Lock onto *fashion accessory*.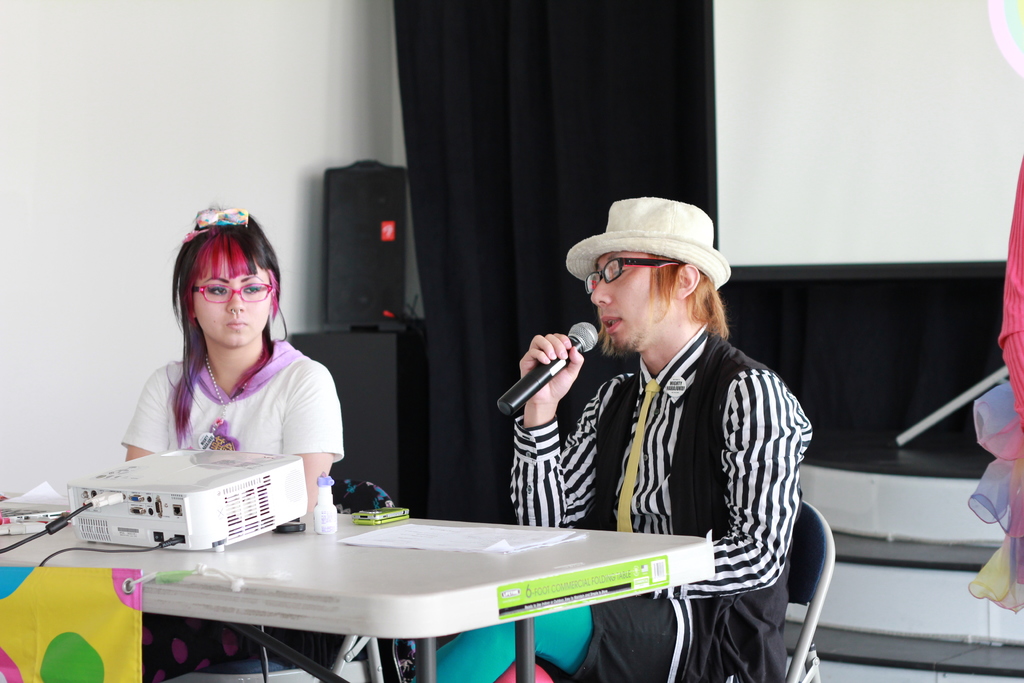
Locked: detection(185, 279, 275, 309).
